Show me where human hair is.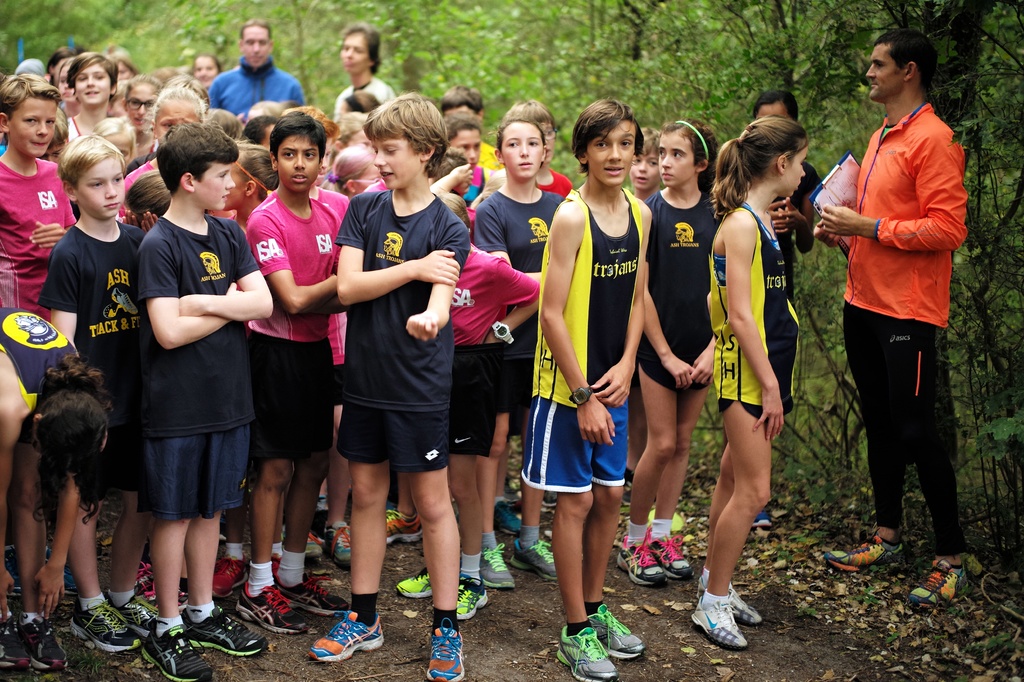
human hair is at (52,115,68,144).
